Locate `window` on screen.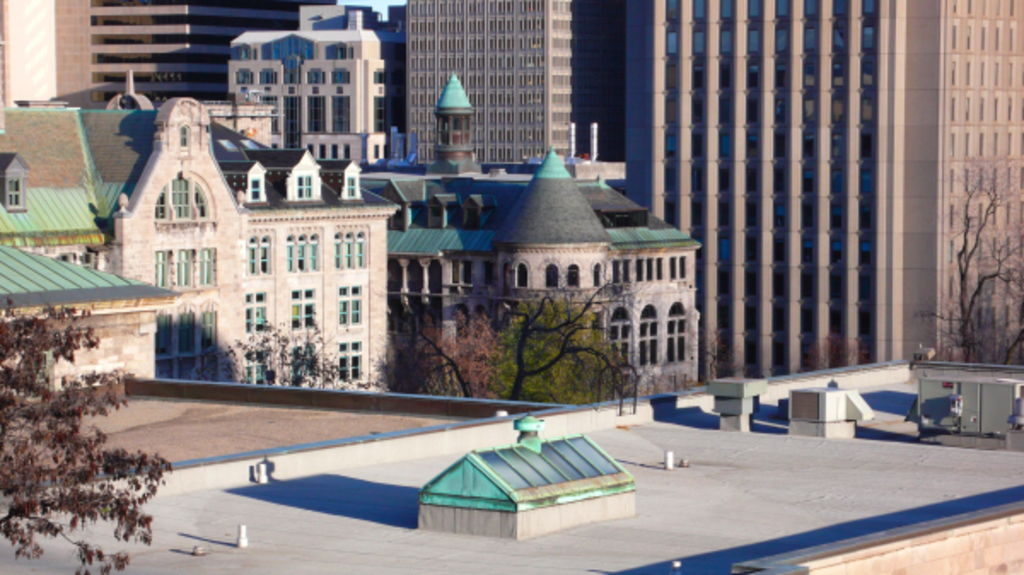
On screen at (left=338, top=287, right=362, bottom=326).
